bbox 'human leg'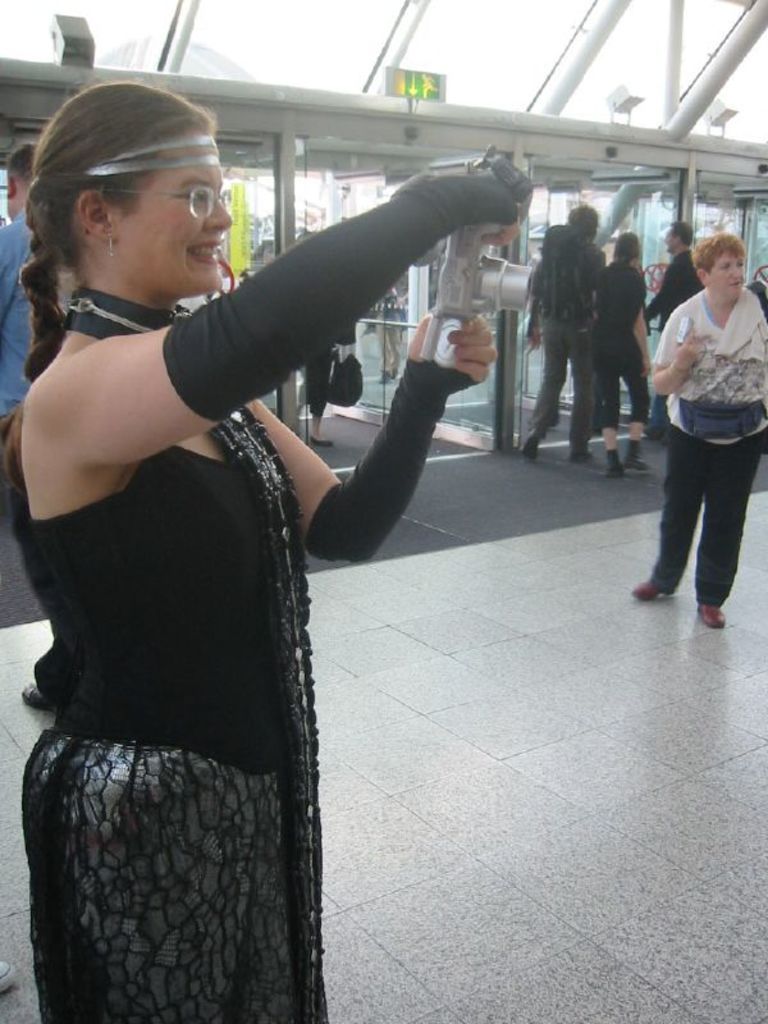
bbox=[558, 300, 609, 461]
